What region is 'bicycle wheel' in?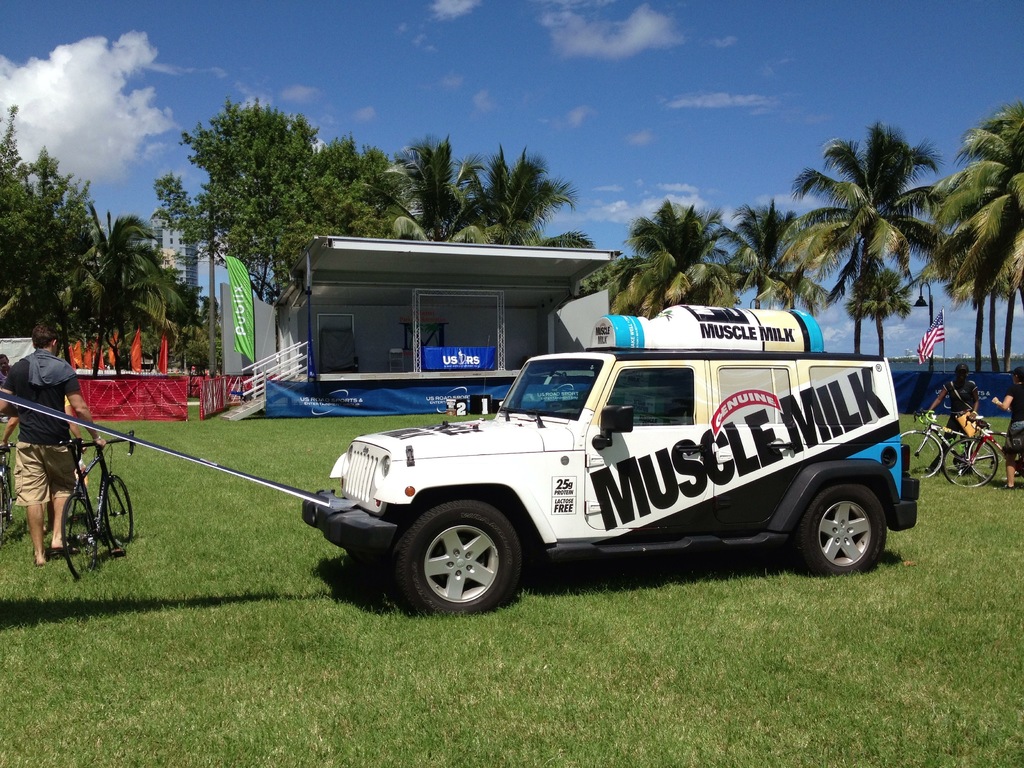
<box>902,426,943,479</box>.
